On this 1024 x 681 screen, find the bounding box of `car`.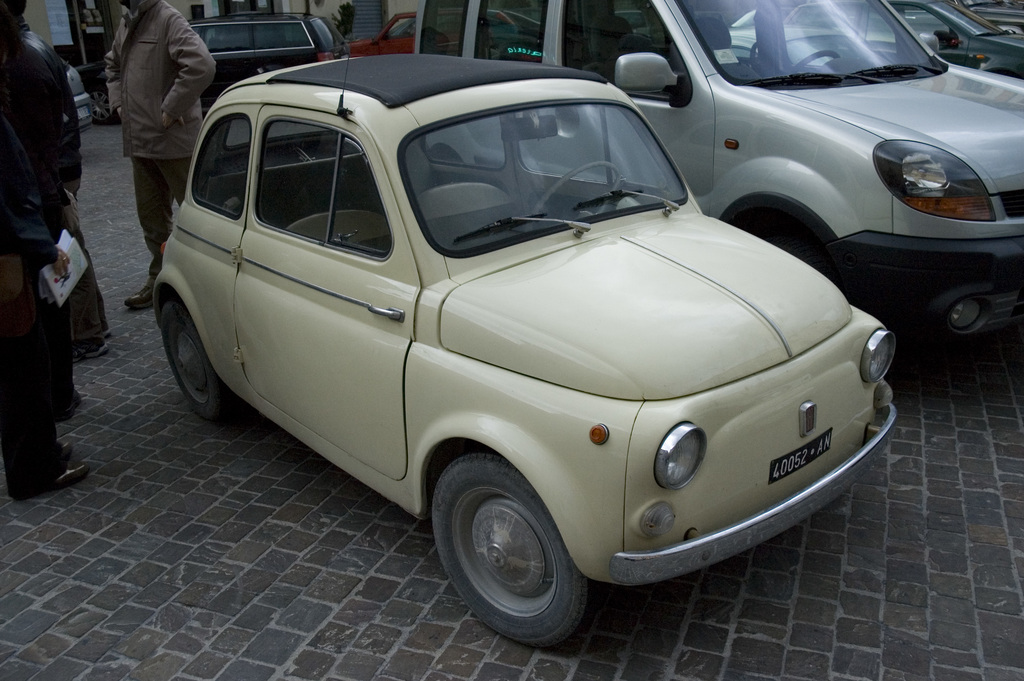
Bounding box: x1=419, y1=0, x2=1023, y2=345.
